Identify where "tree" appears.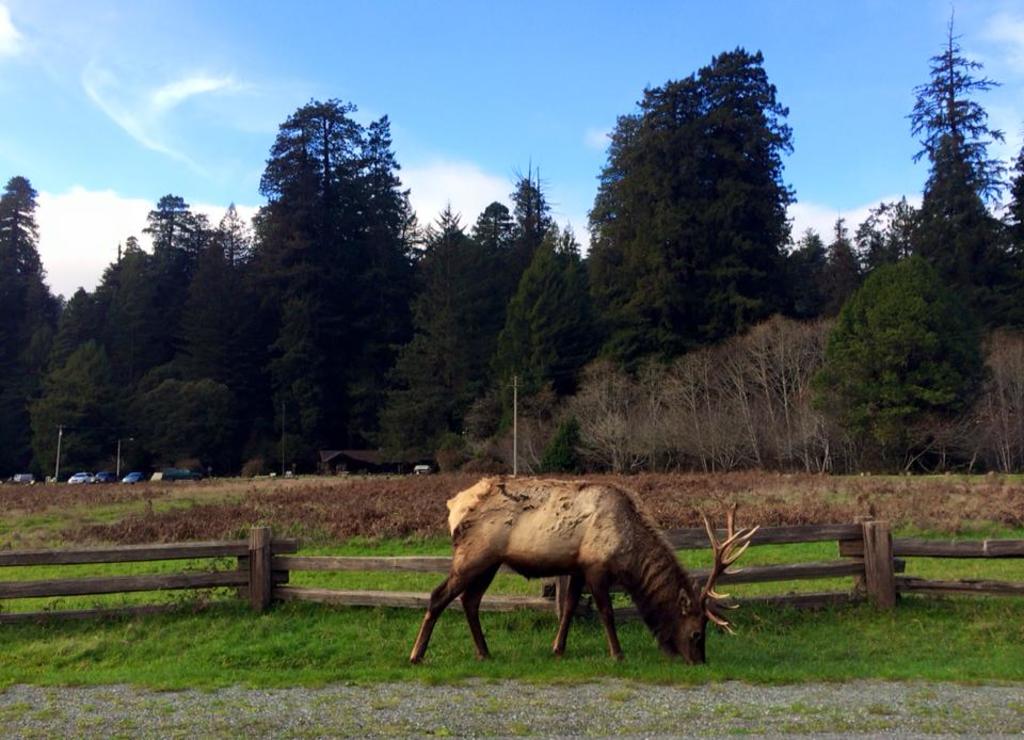
Appears at rect(898, 326, 1023, 483).
